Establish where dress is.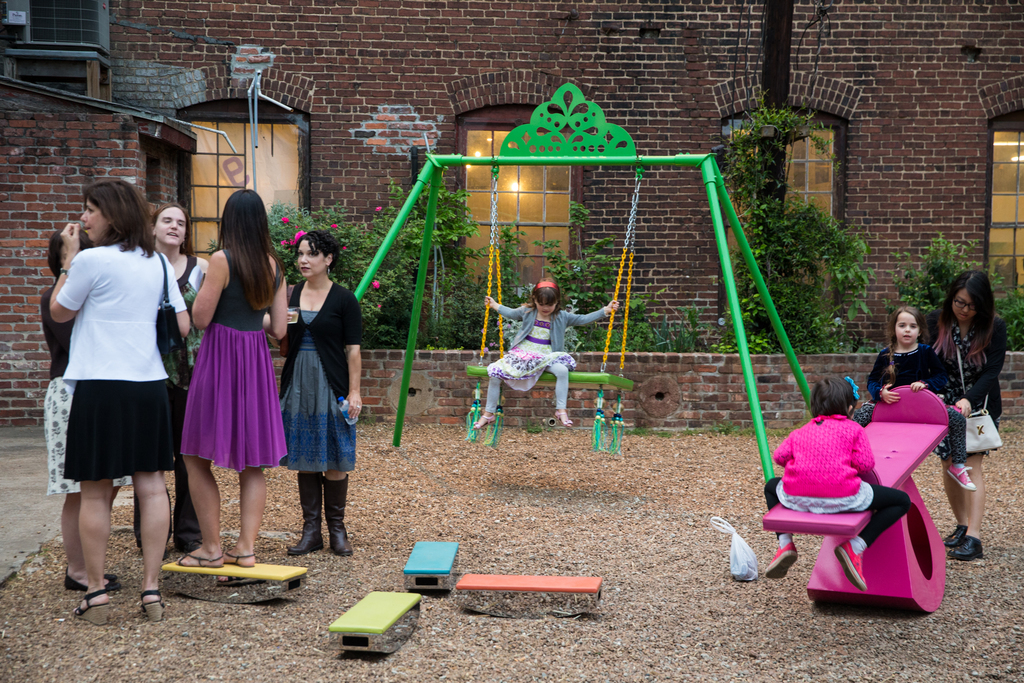
Established at select_region(180, 249, 287, 474).
